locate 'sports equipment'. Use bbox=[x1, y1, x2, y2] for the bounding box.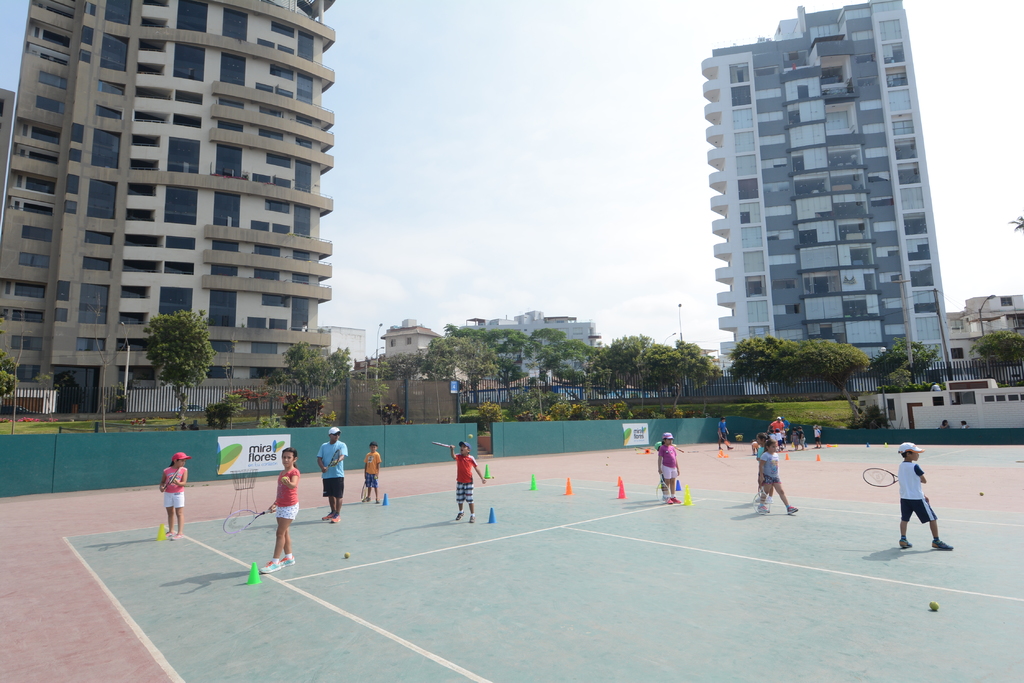
bbox=[281, 474, 287, 483].
